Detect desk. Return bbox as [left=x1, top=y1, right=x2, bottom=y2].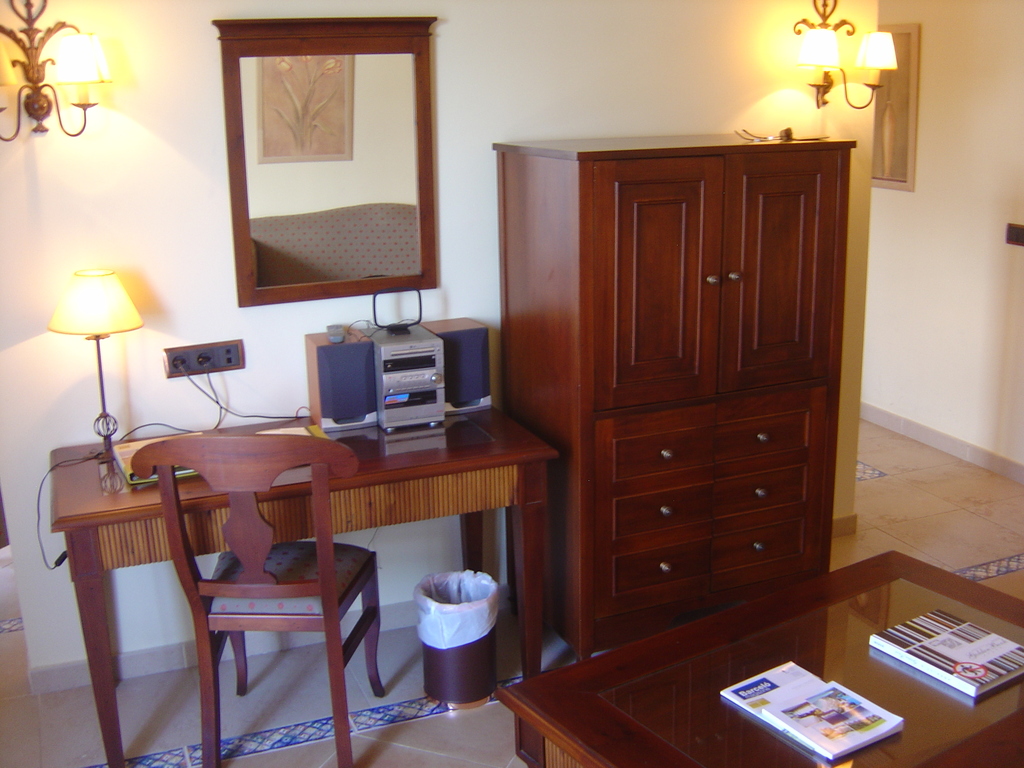
[left=496, top=550, right=1023, bottom=767].
